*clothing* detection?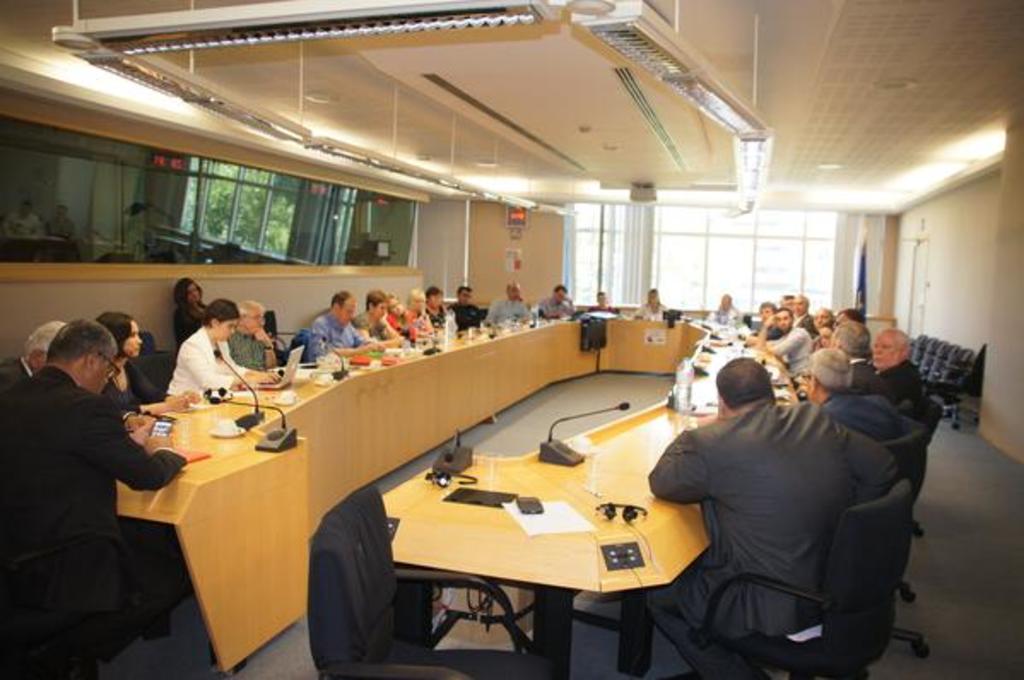
(x1=860, y1=362, x2=930, y2=408)
